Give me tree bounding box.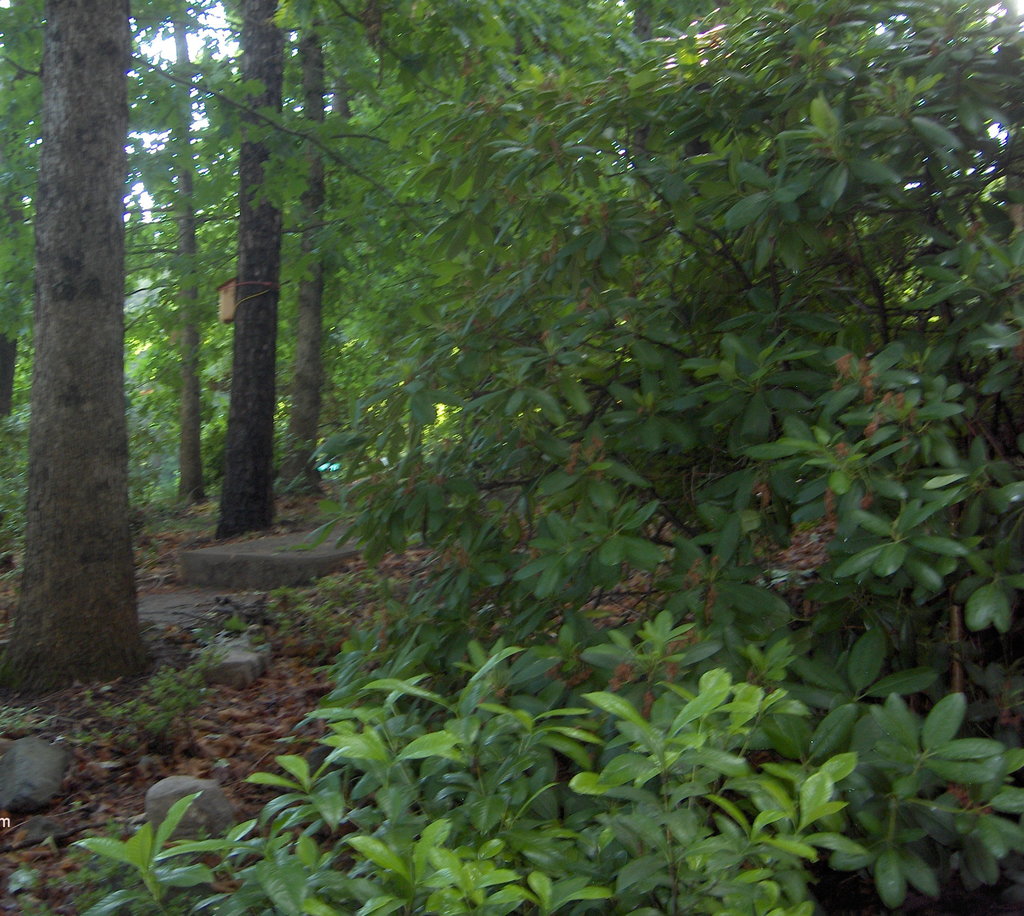
(202,0,306,520).
